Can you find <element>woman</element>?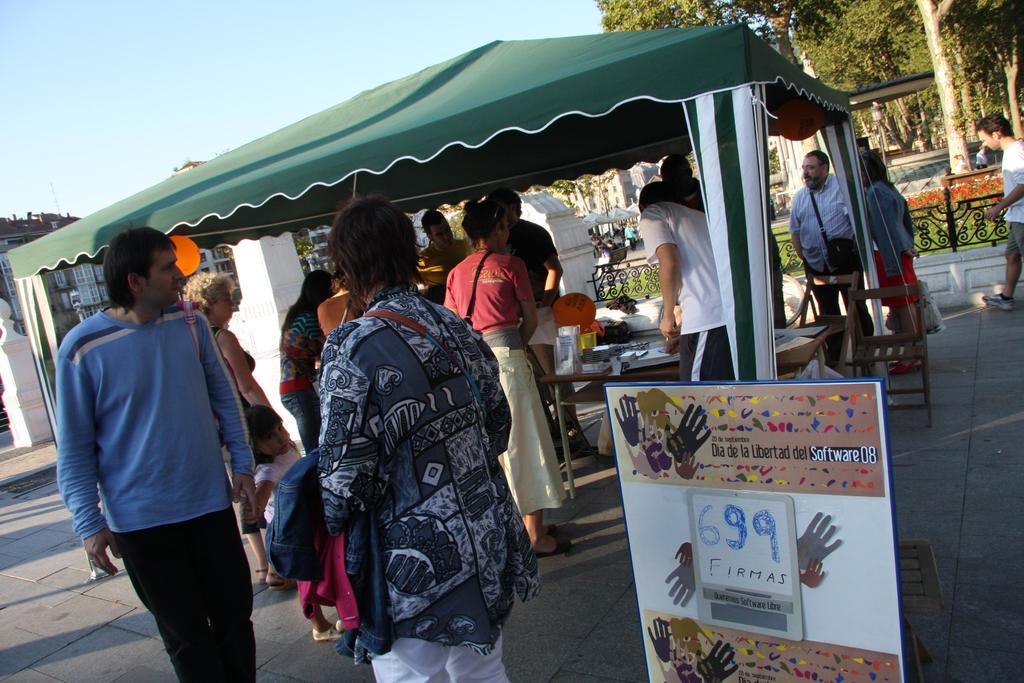
Yes, bounding box: rect(272, 265, 341, 450).
